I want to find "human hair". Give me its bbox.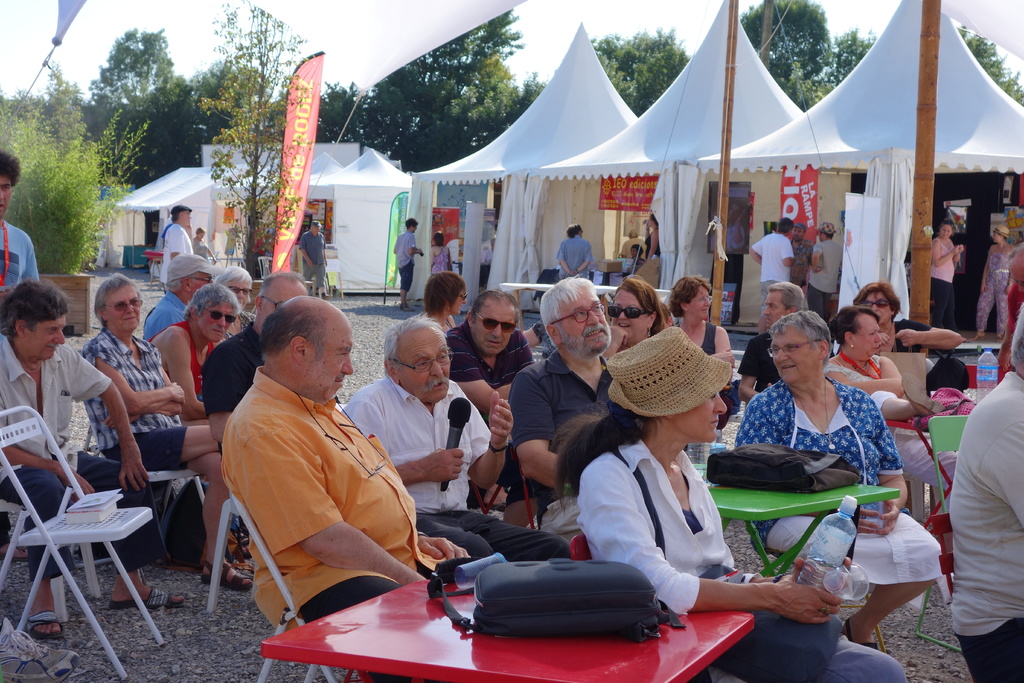
pyautogui.locateOnScreen(941, 217, 956, 235).
